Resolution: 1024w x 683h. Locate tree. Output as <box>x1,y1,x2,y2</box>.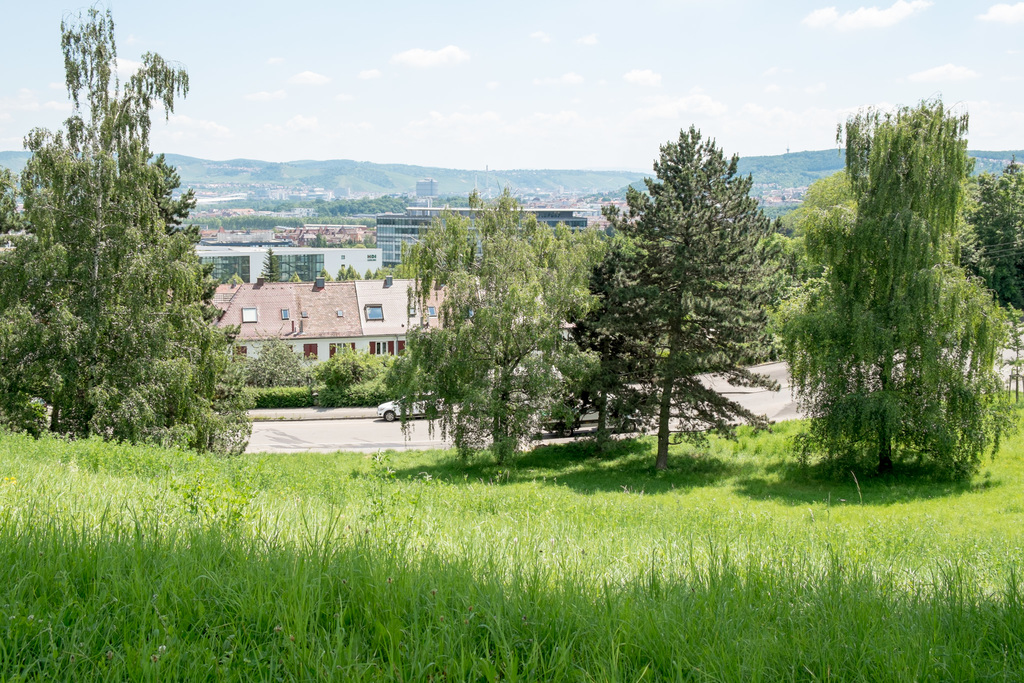
<box>573,126,785,477</box>.
